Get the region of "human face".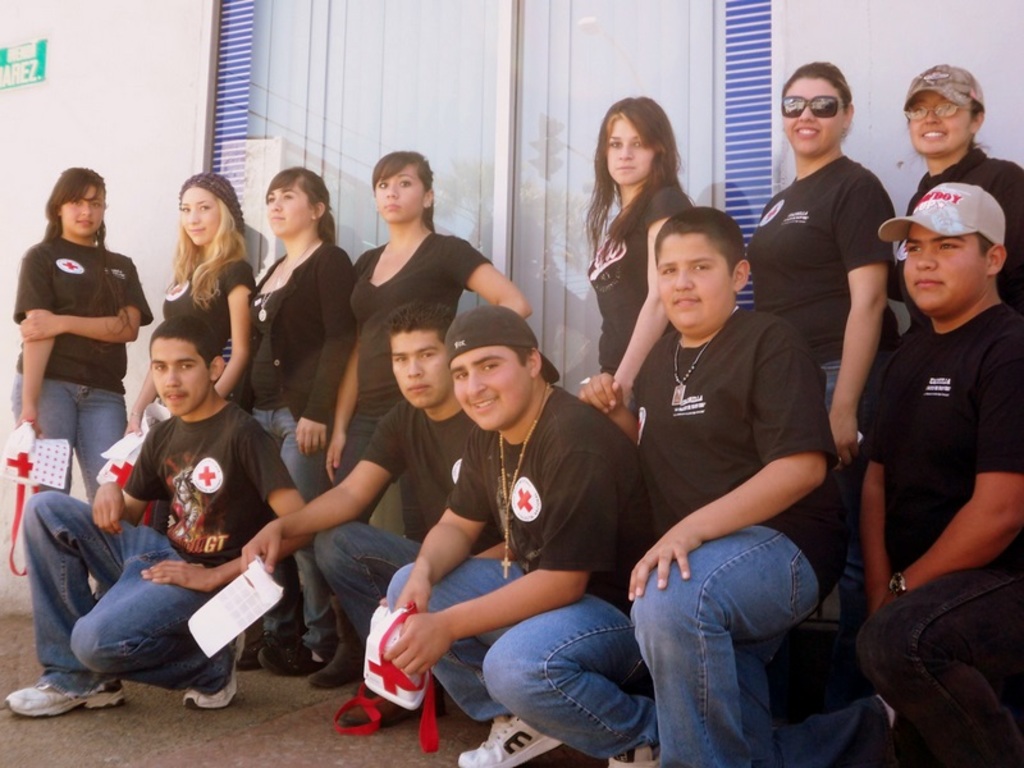
(x1=452, y1=346, x2=534, y2=430).
